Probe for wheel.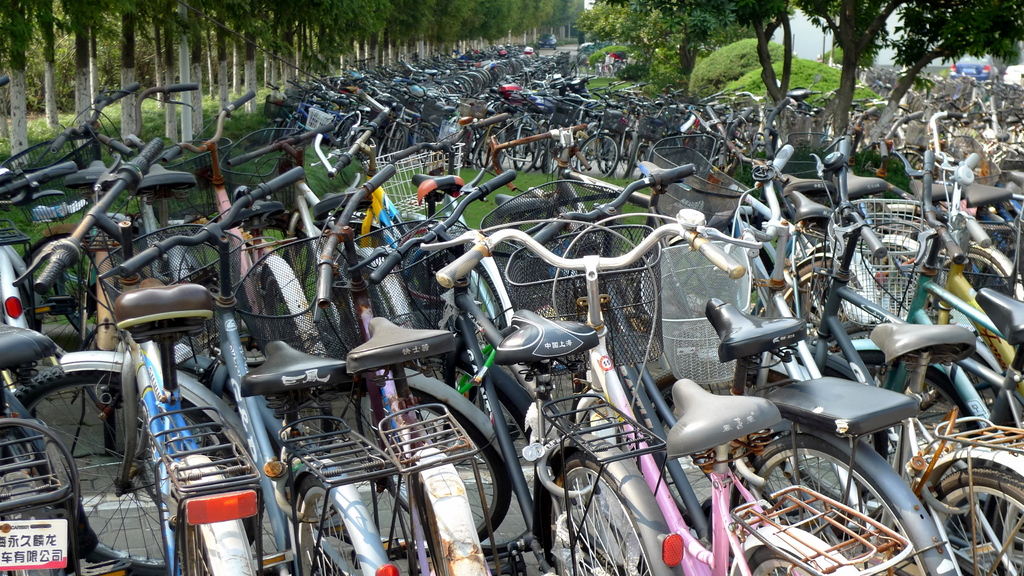
Probe result: bbox(20, 353, 219, 573).
